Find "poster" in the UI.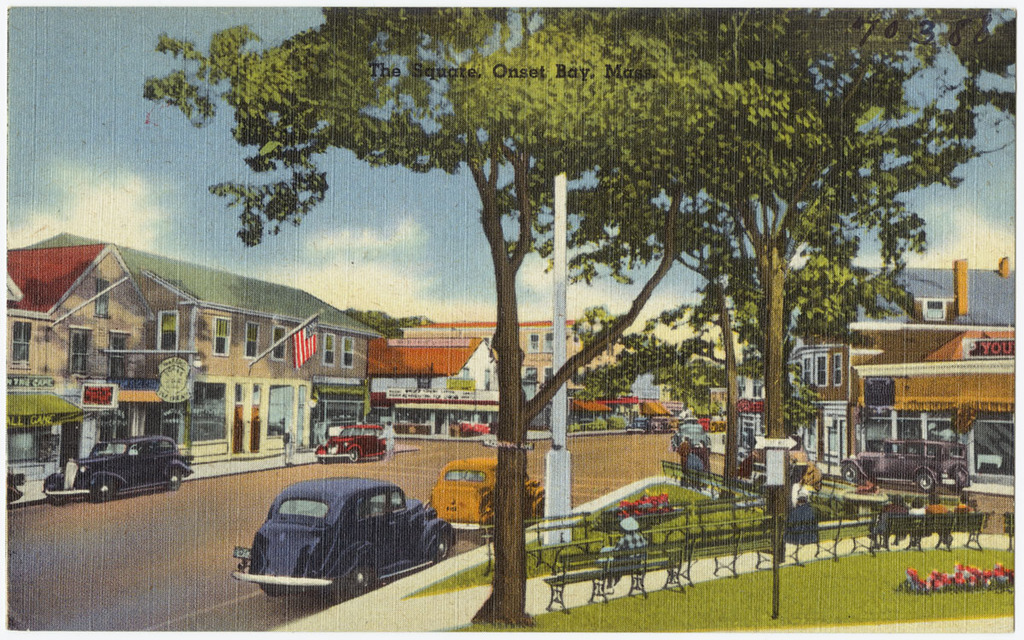
UI element at region(0, 0, 1023, 632).
